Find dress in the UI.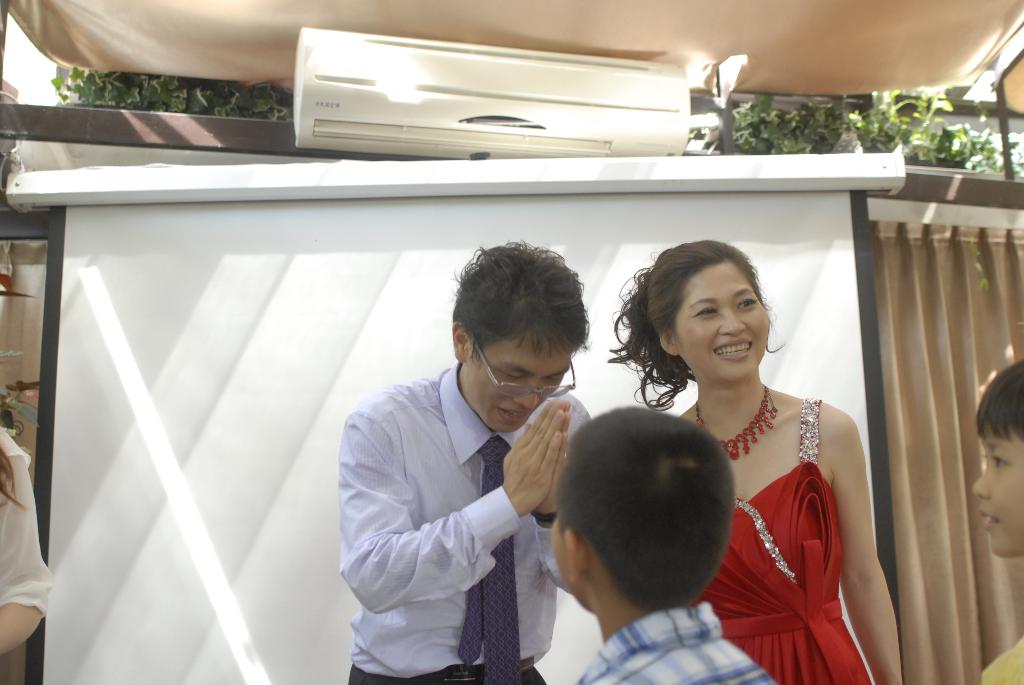
UI element at bbox=[689, 400, 870, 684].
